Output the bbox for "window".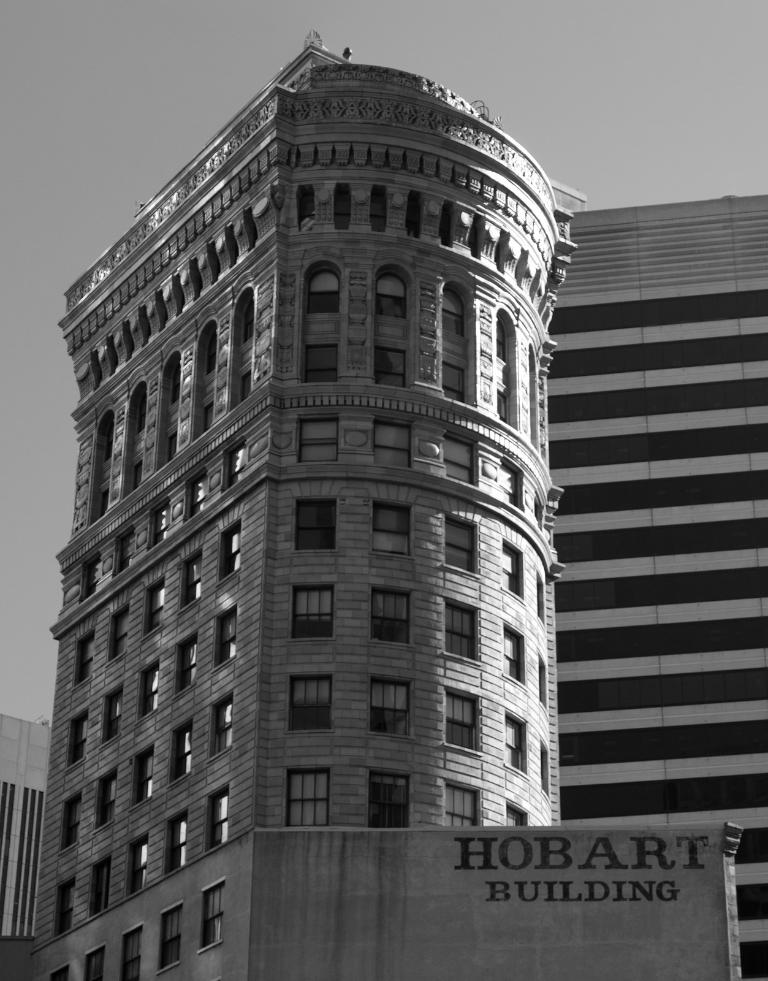
crop(503, 712, 520, 769).
